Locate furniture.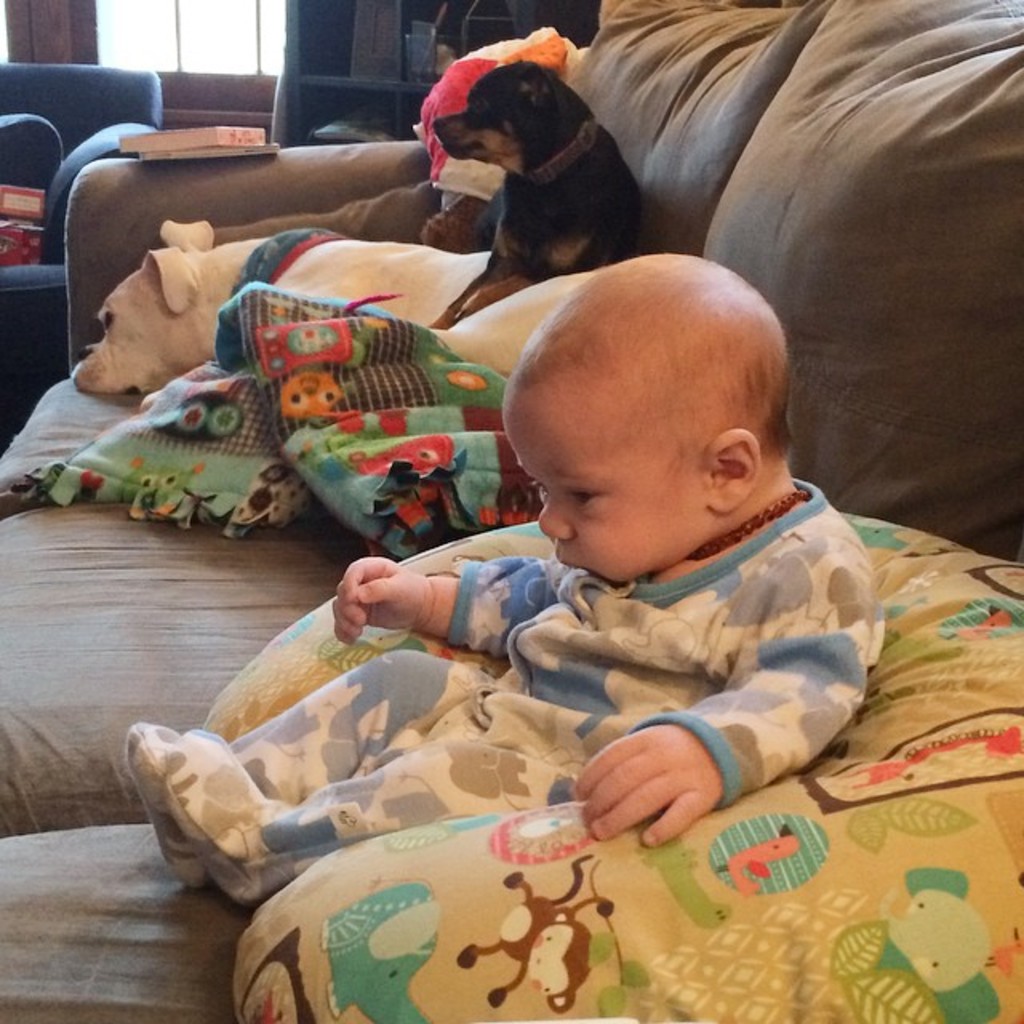
Bounding box: detection(0, 0, 1022, 1022).
